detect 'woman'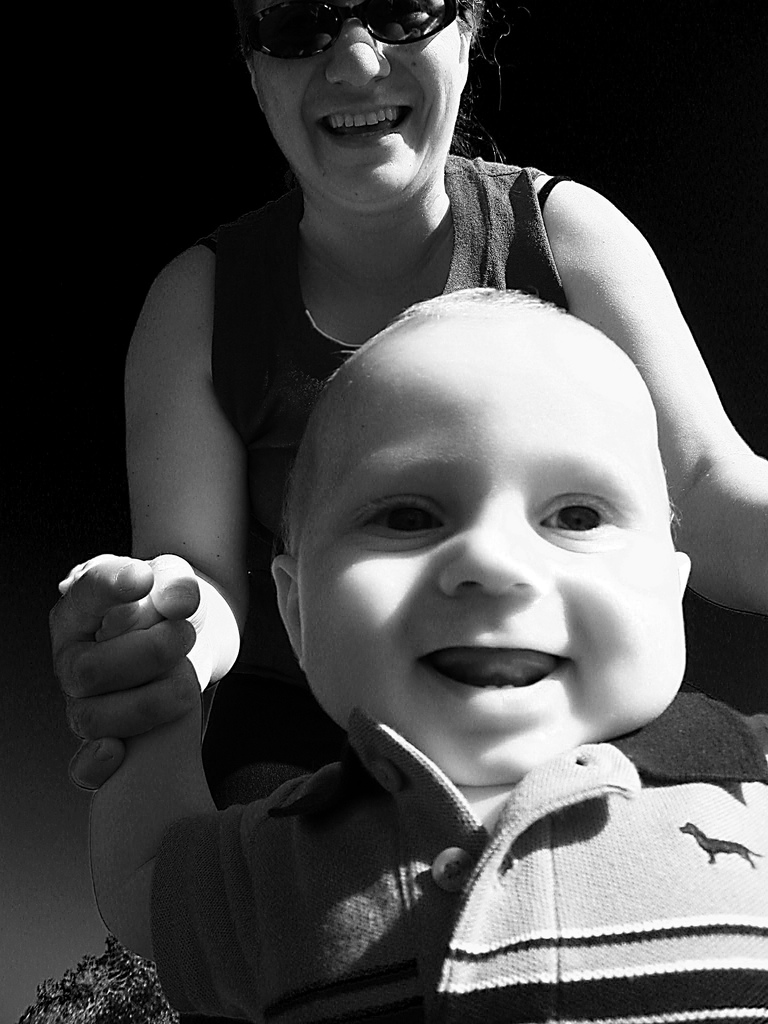
x1=47 y1=0 x2=767 y2=811
